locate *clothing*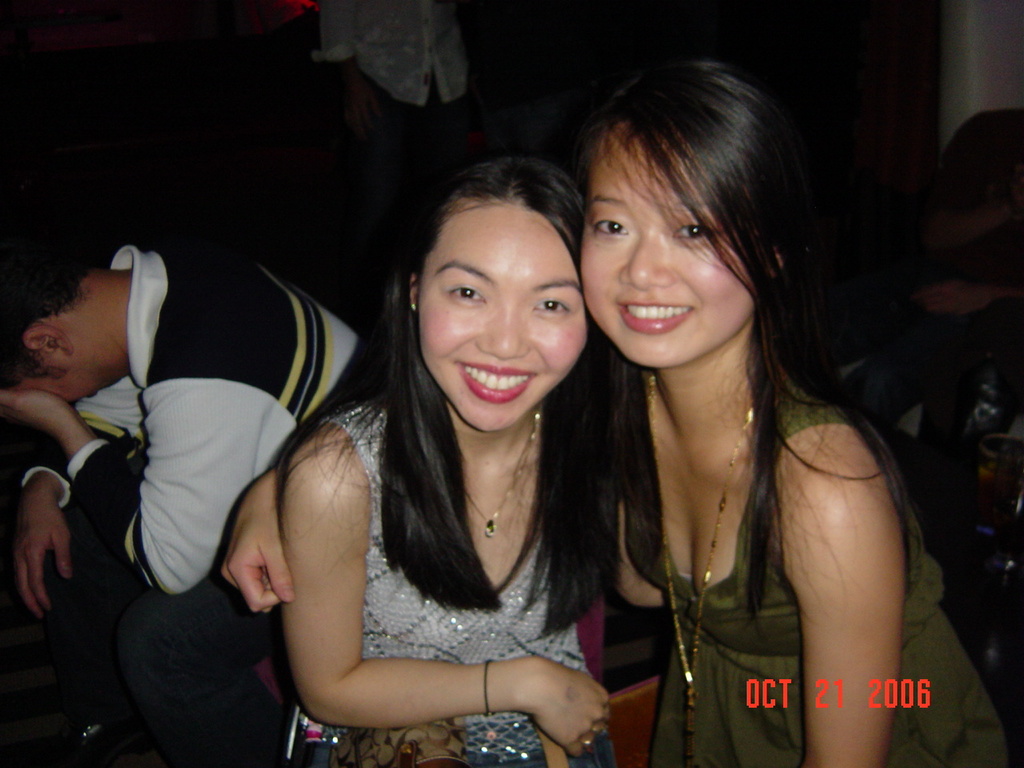
[x1=626, y1=370, x2=1015, y2=767]
